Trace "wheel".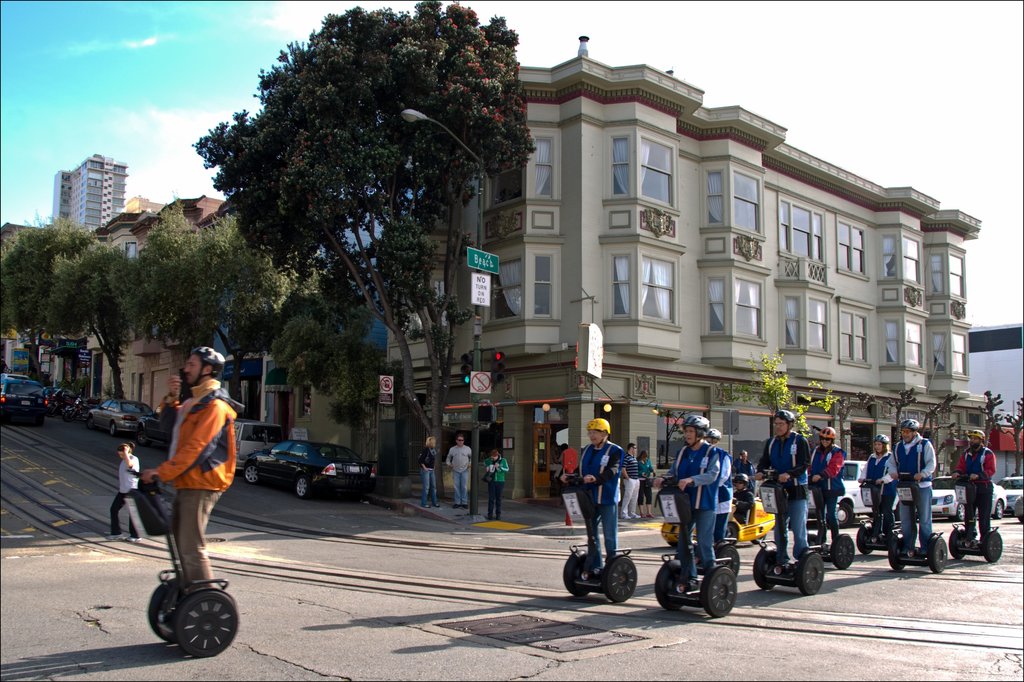
Traced to {"x1": 959, "y1": 503, "x2": 971, "y2": 519}.
